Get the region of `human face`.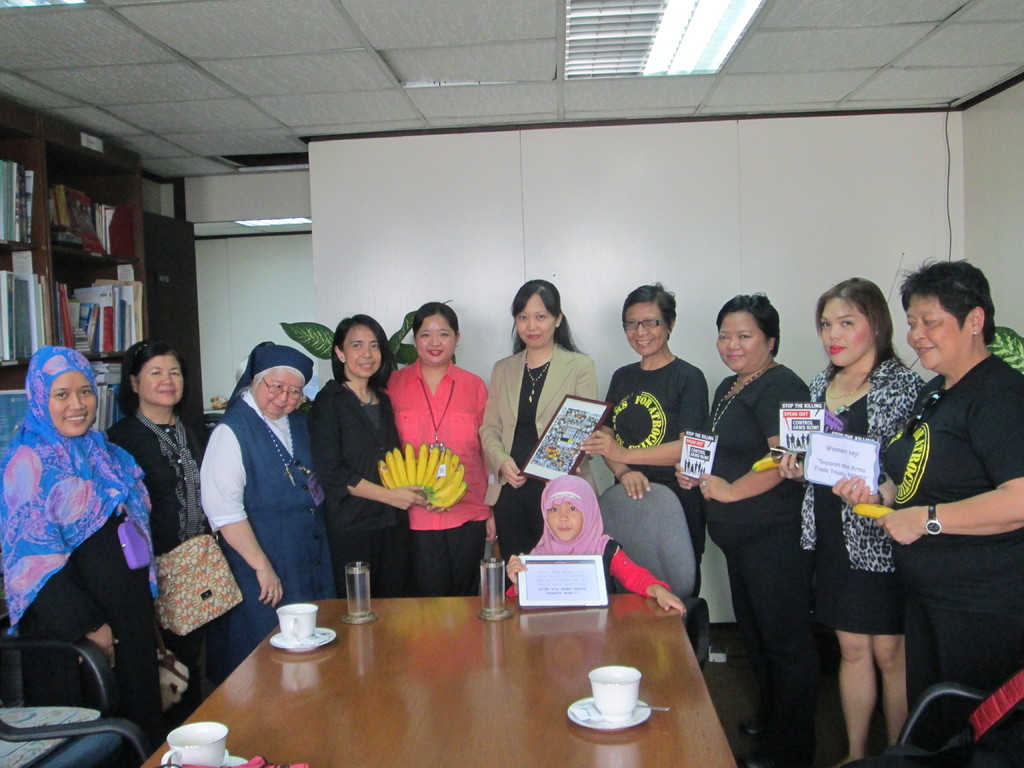
locate(415, 312, 454, 367).
